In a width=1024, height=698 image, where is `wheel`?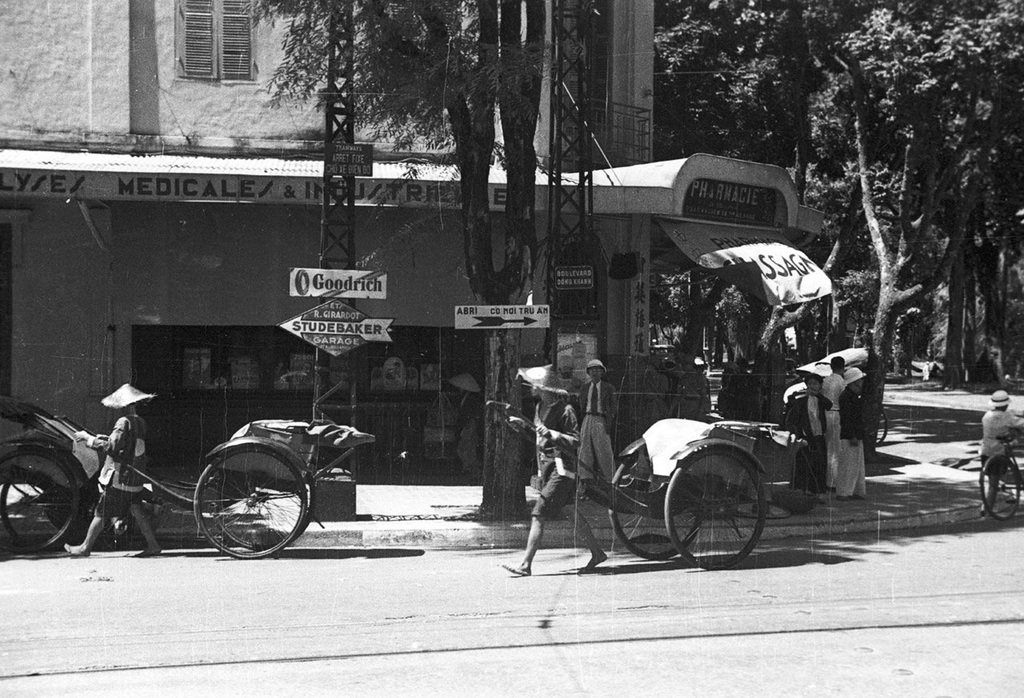
Rect(783, 407, 808, 439).
